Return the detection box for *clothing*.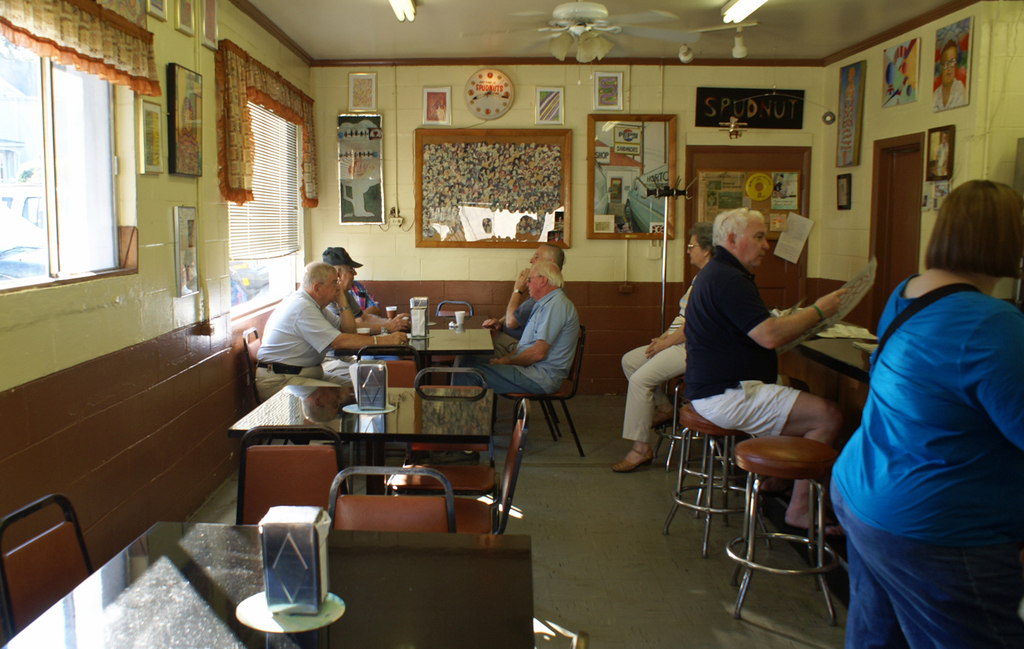
locate(685, 252, 804, 435).
